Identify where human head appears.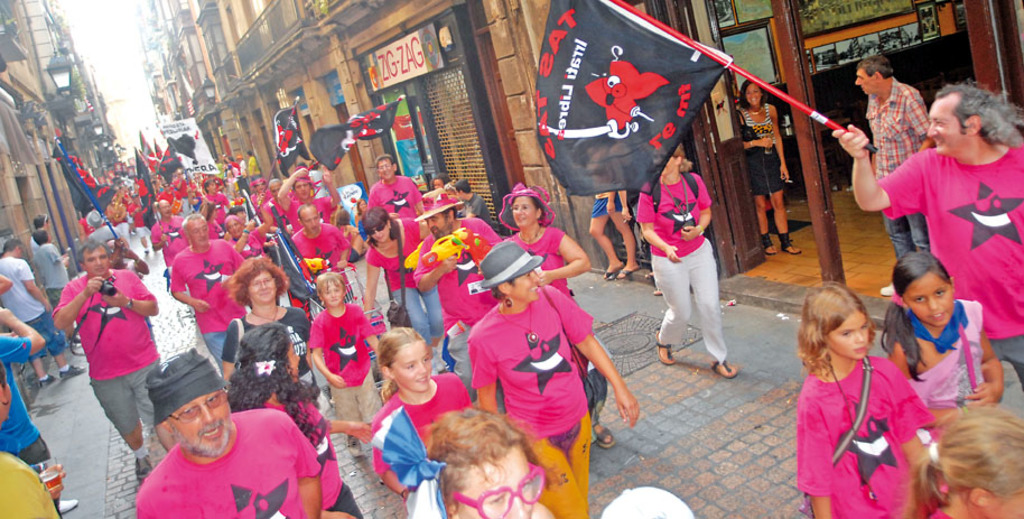
Appears at x1=181 y1=213 x2=211 y2=248.
